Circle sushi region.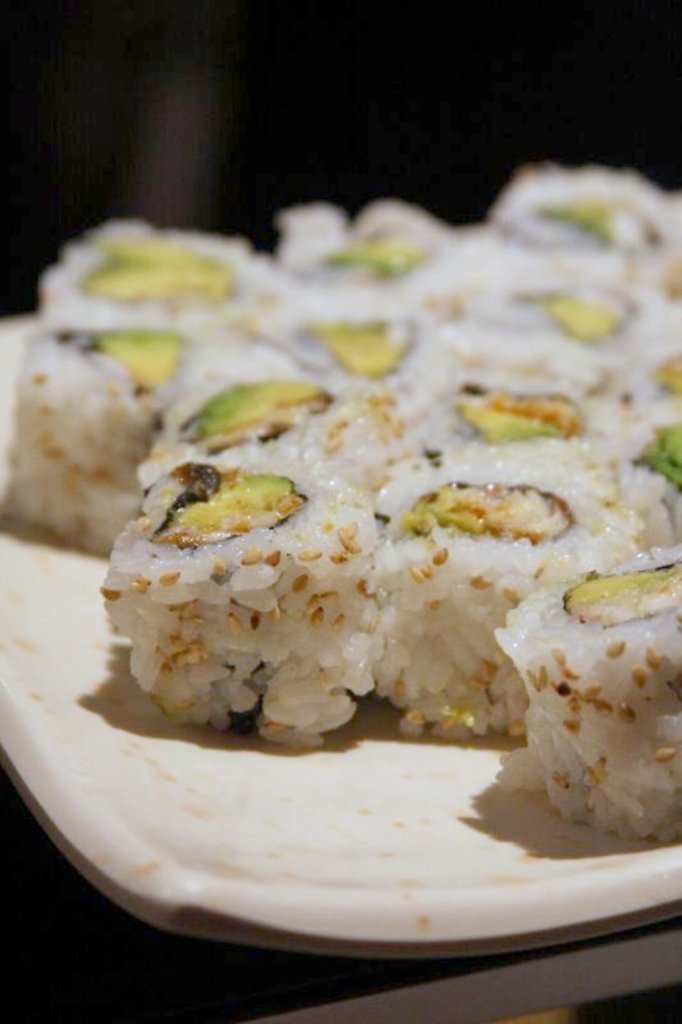
Region: [102, 458, 390, 730].
